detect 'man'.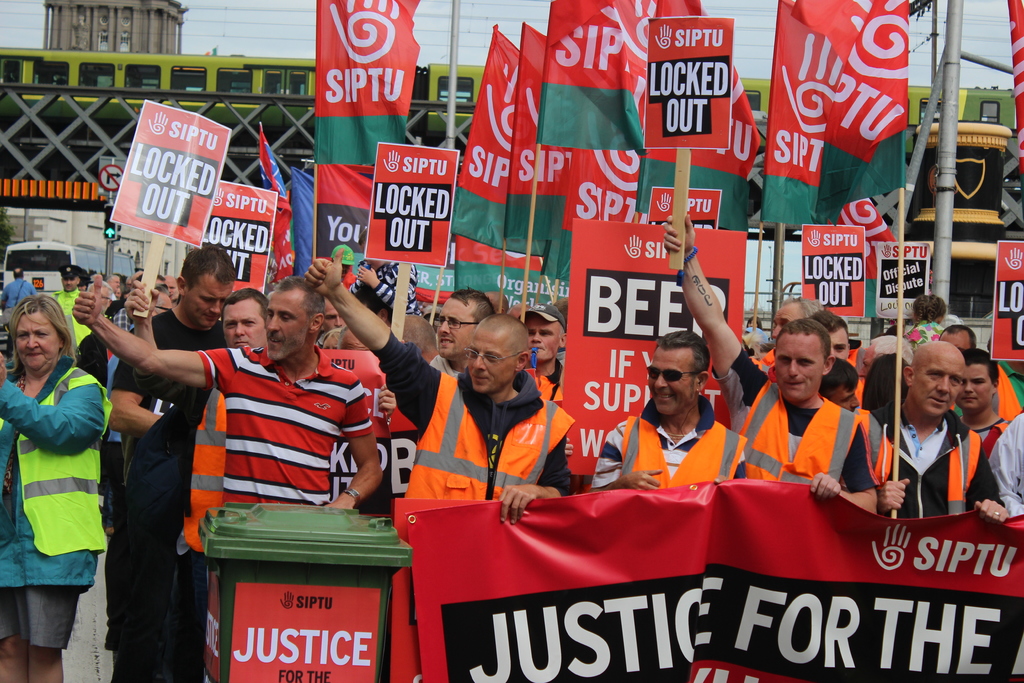
Detected at 47 265 84 352.
